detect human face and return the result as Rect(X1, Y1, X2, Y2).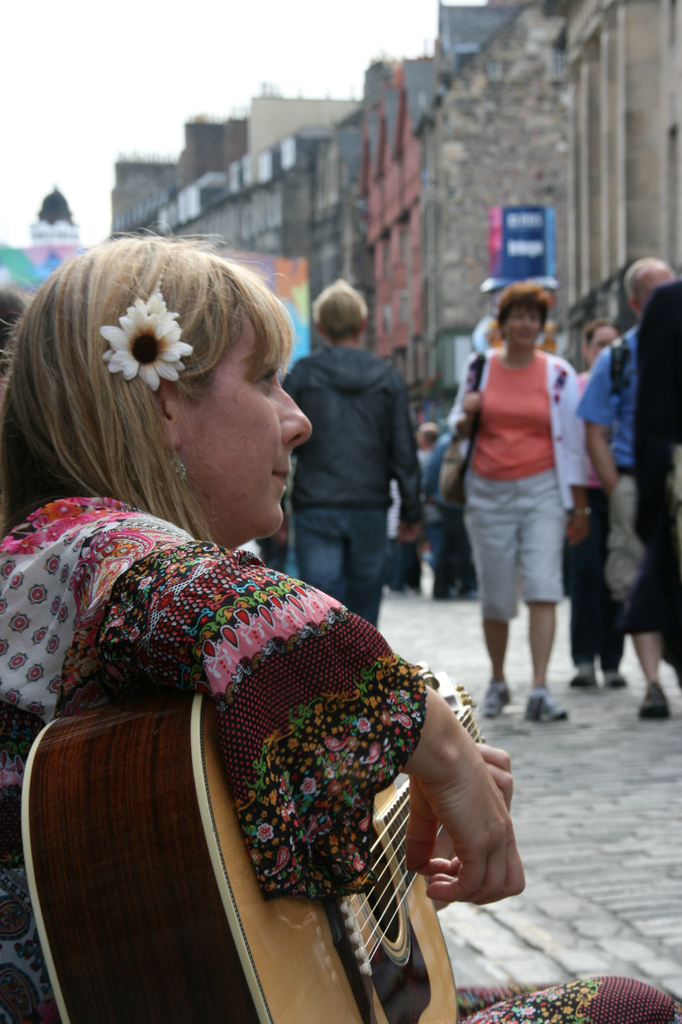
Rect(586, 327, 616, 364).
